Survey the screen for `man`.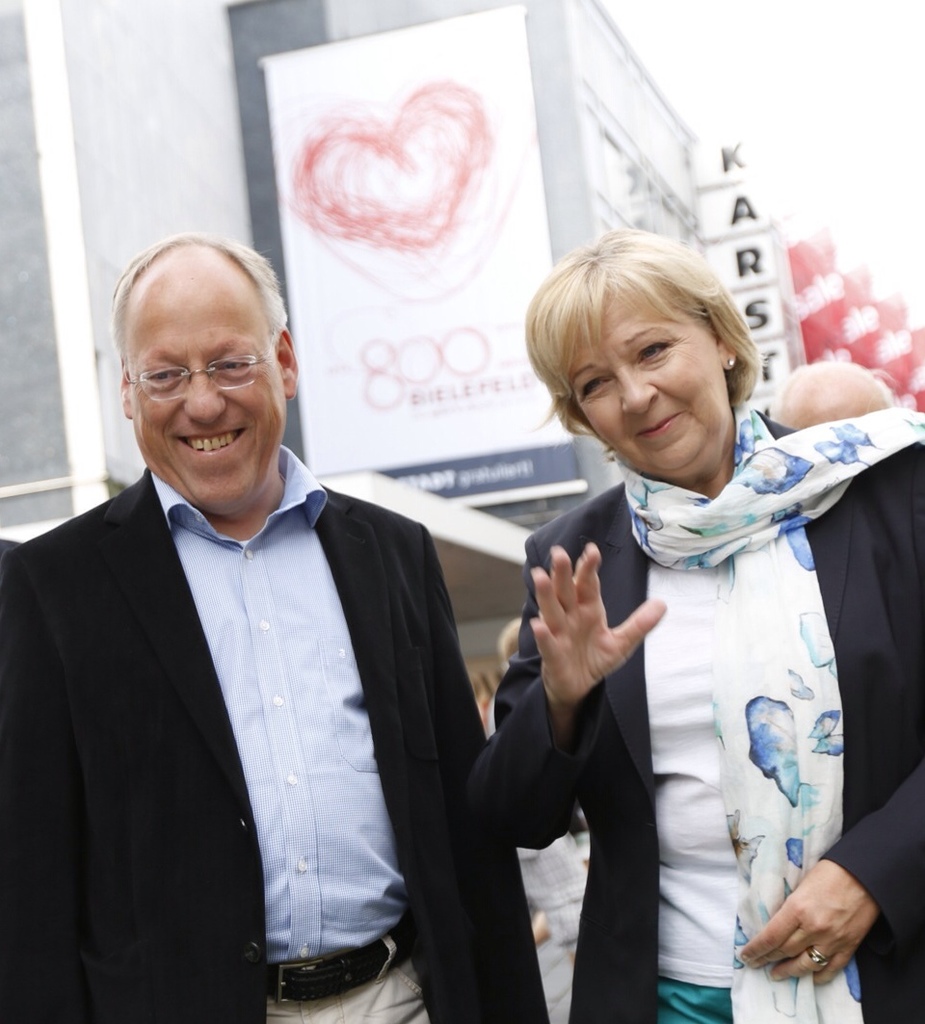
Survey found: (1, 226, 561, 1023).
